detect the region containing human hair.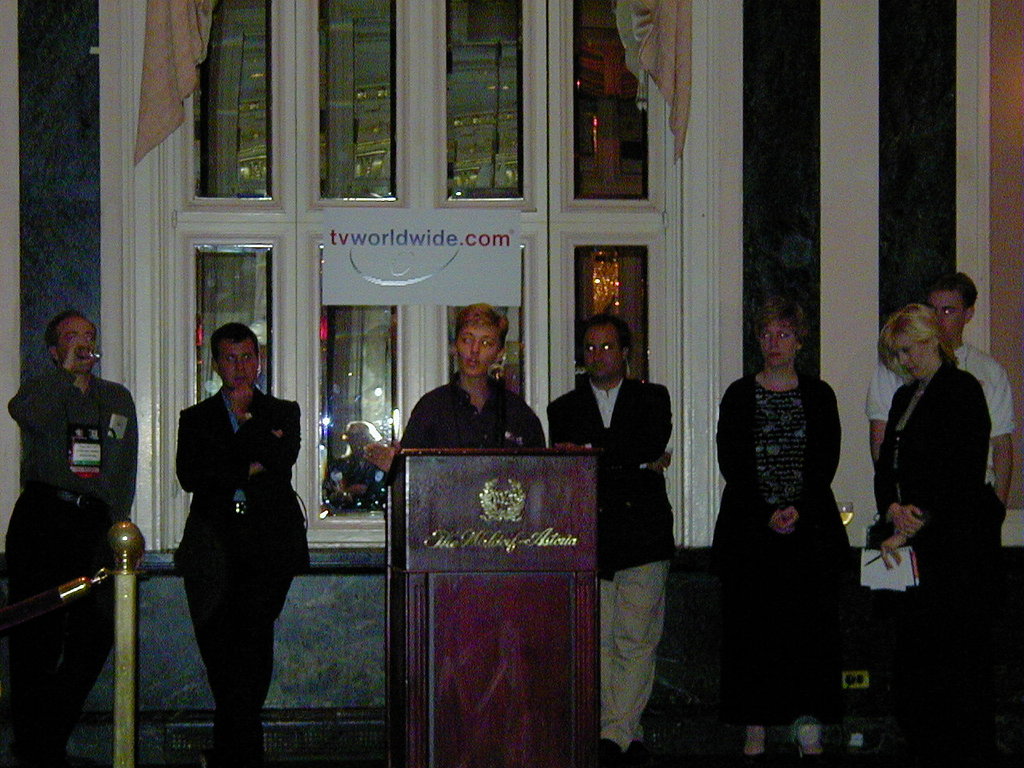
453,302,511,342.
